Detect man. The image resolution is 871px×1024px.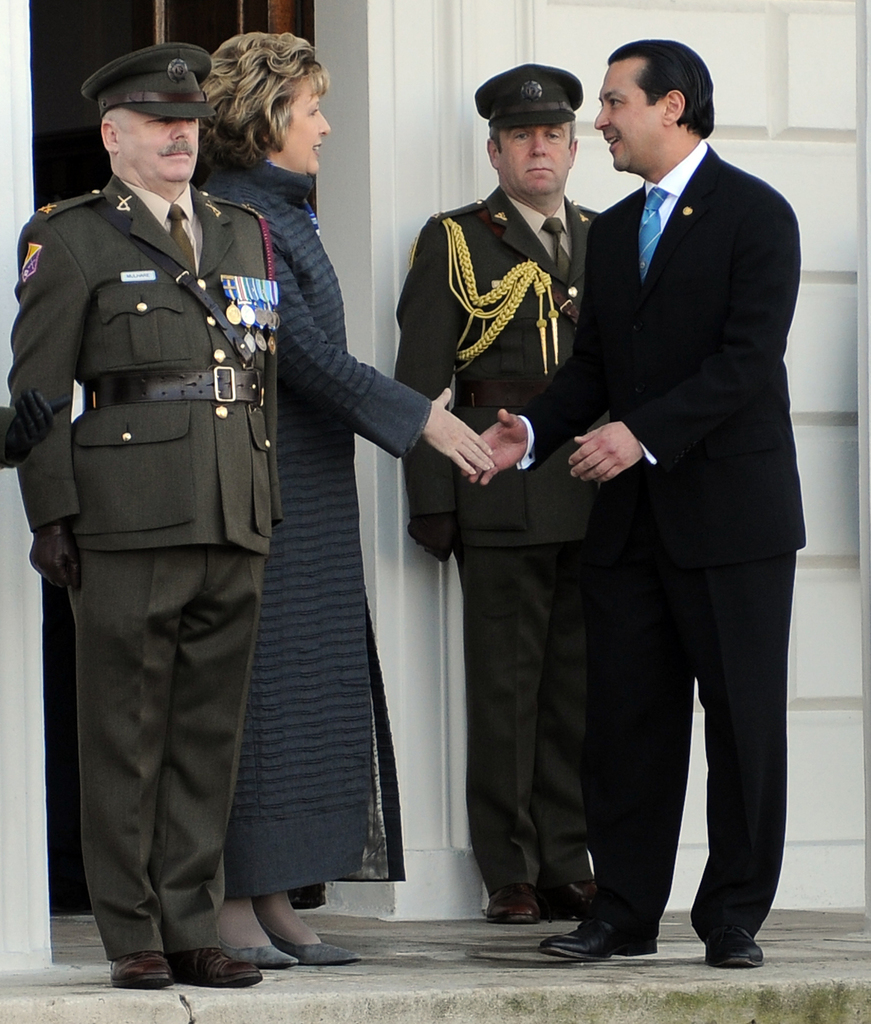
458:36:809:968.
